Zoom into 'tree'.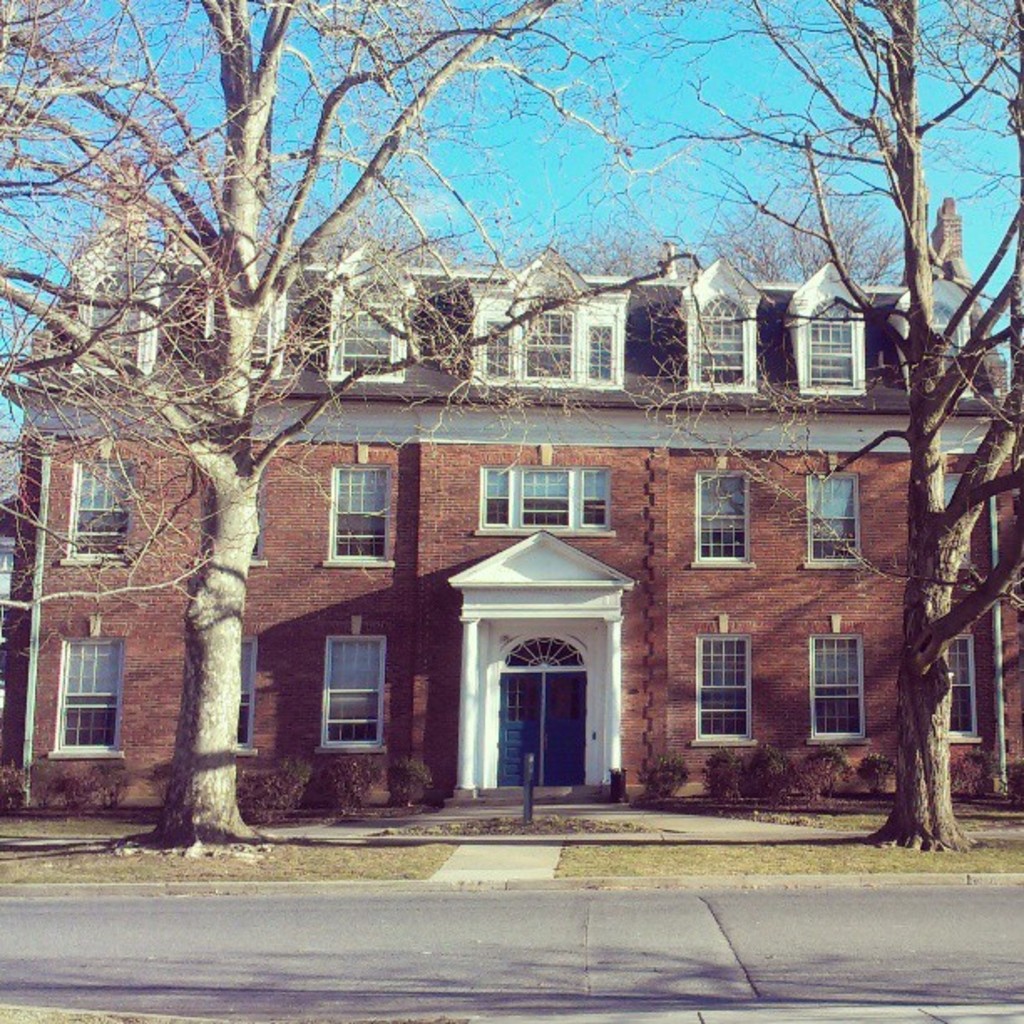
Zoom target: BBox(621, 0, 1022, 853).
